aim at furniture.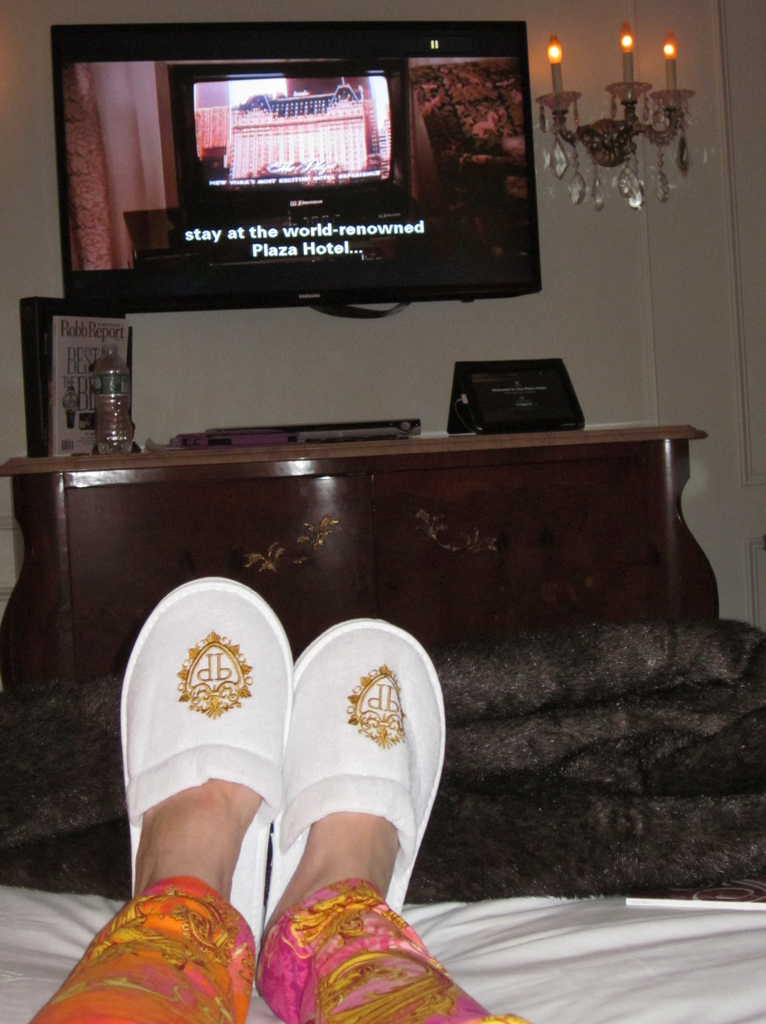
Aimed at 0 426 716 673.
